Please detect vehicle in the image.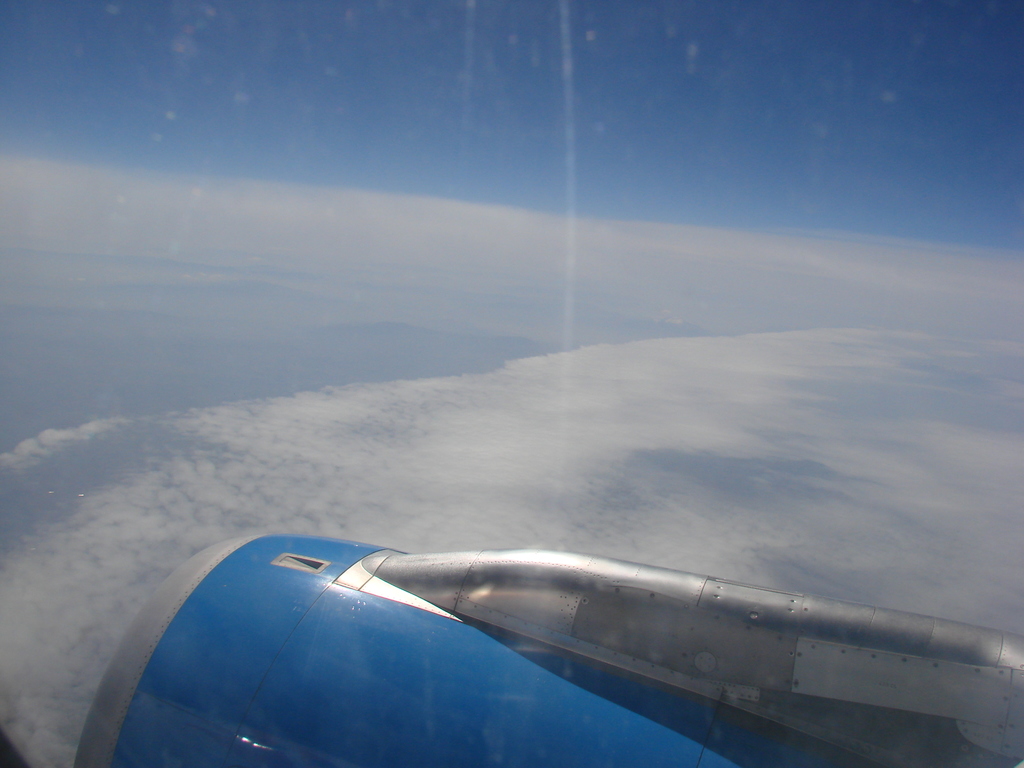
(left=72, top=533, right=1023, bottom=767).
